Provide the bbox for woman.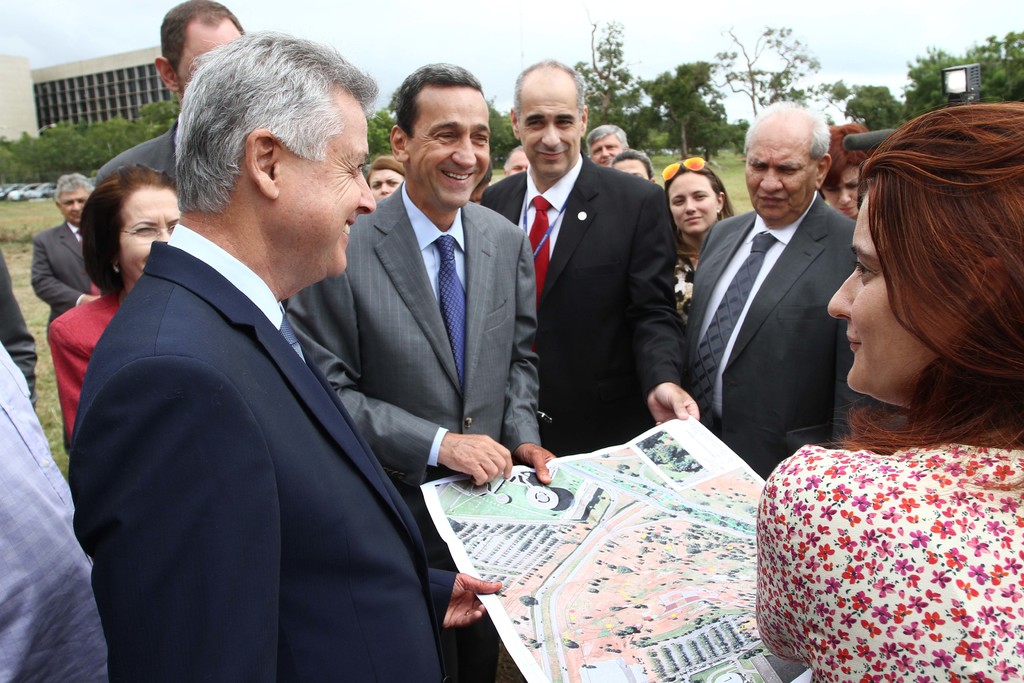
[left=661, top=156, right=735, bottom=334].
